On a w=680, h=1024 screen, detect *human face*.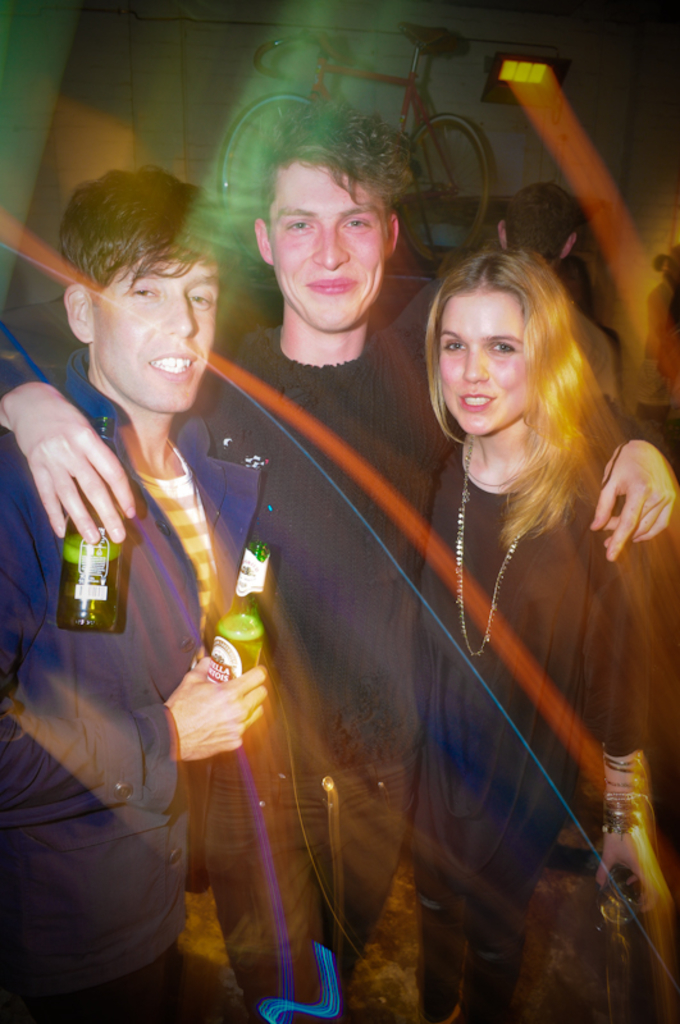
[x1=282, y1=166, x2=387, y2=328].
